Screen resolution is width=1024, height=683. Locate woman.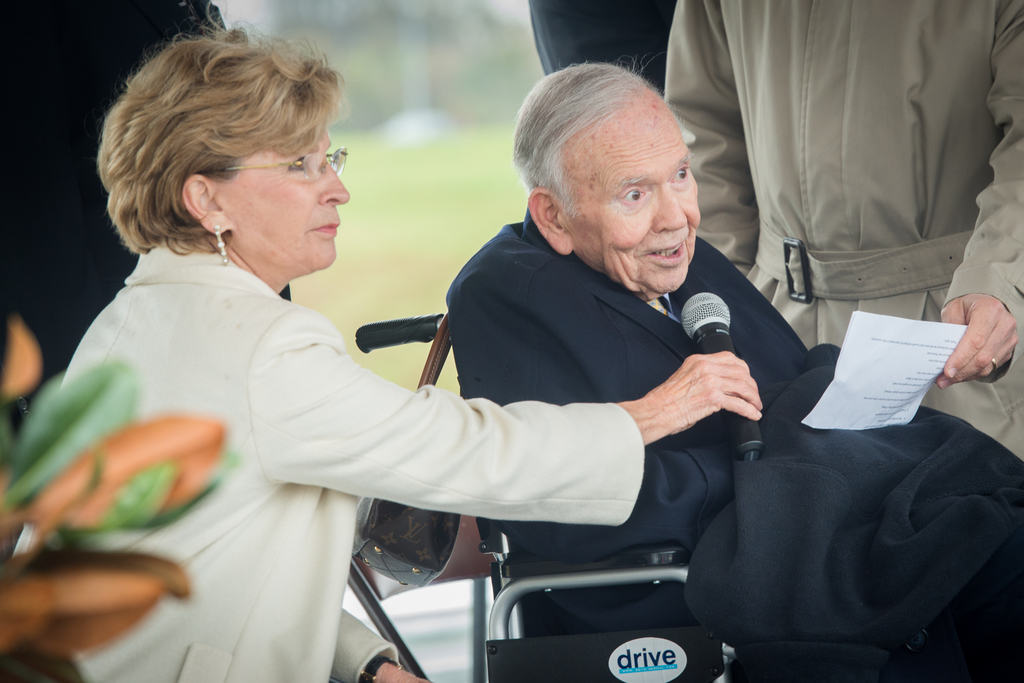
x1=108 y1=38 x2=607 y2=682.
